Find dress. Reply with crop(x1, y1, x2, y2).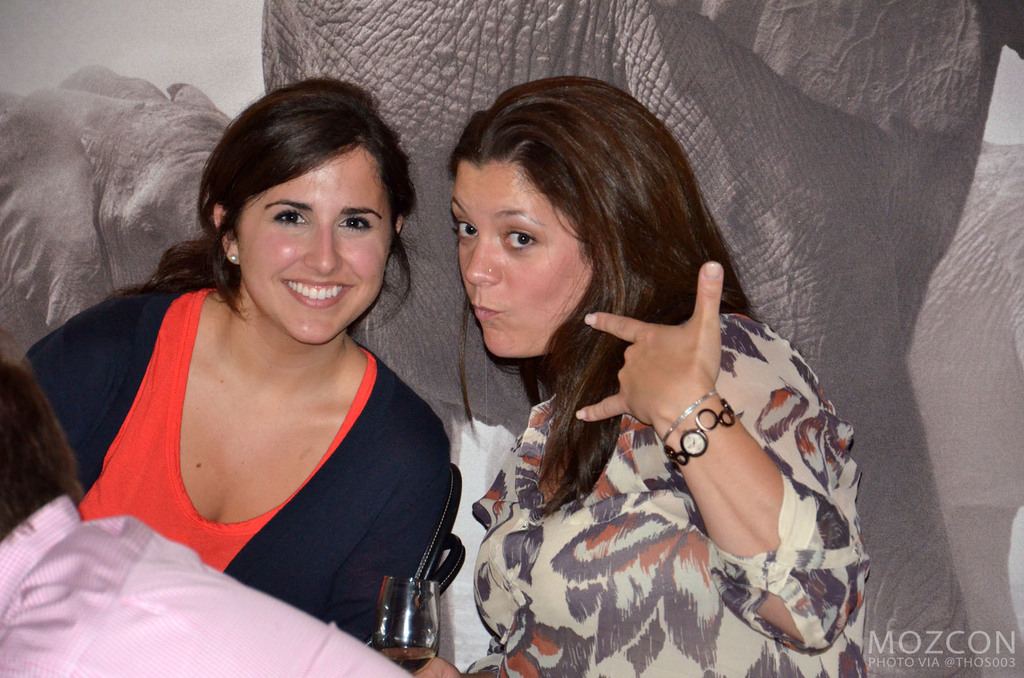
crop(467, 312, 867, 677).
